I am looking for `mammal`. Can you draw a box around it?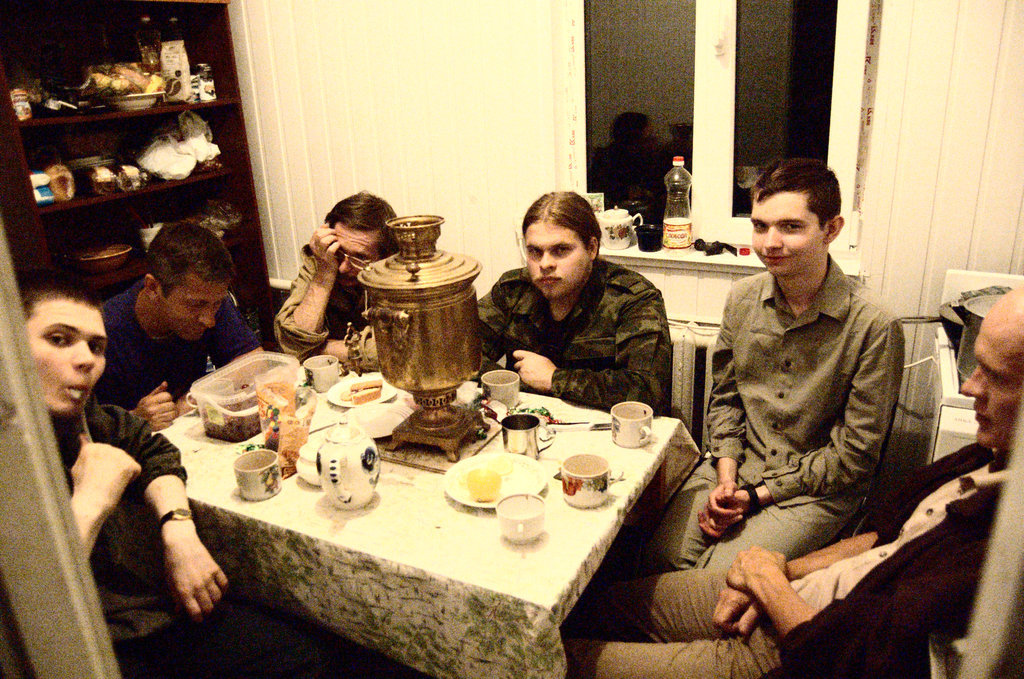
Sure, the bounding box is [557, 283, 1023, 678].
